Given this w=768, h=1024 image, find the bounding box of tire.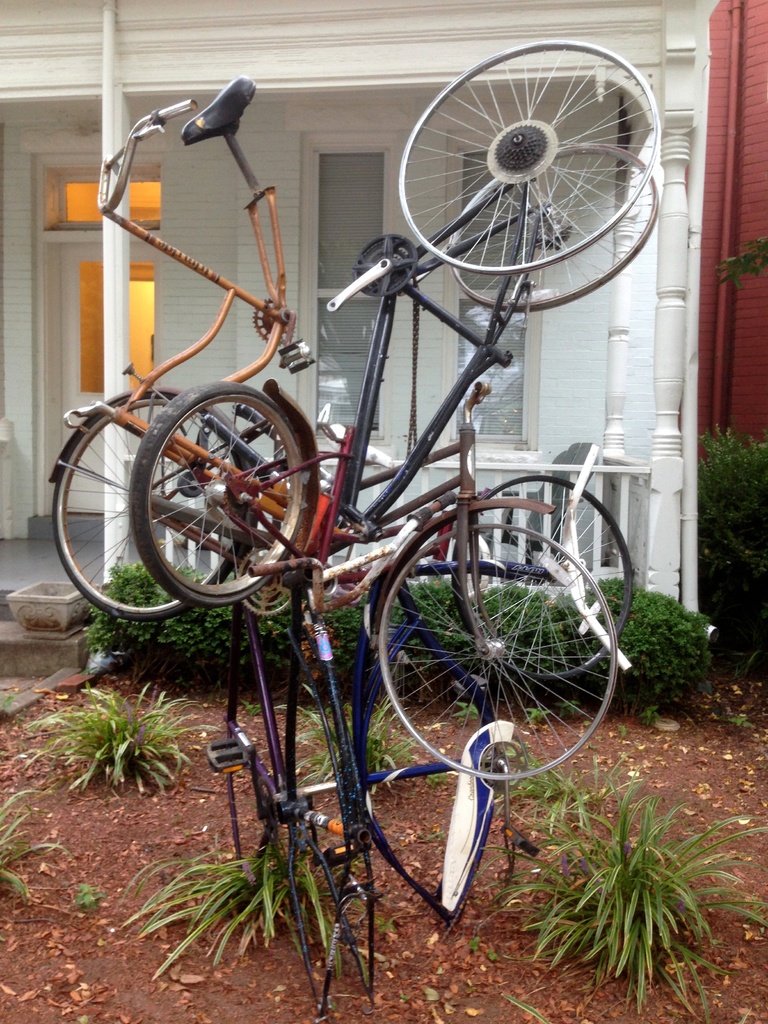
bbox(451, 140, 660, 309).
